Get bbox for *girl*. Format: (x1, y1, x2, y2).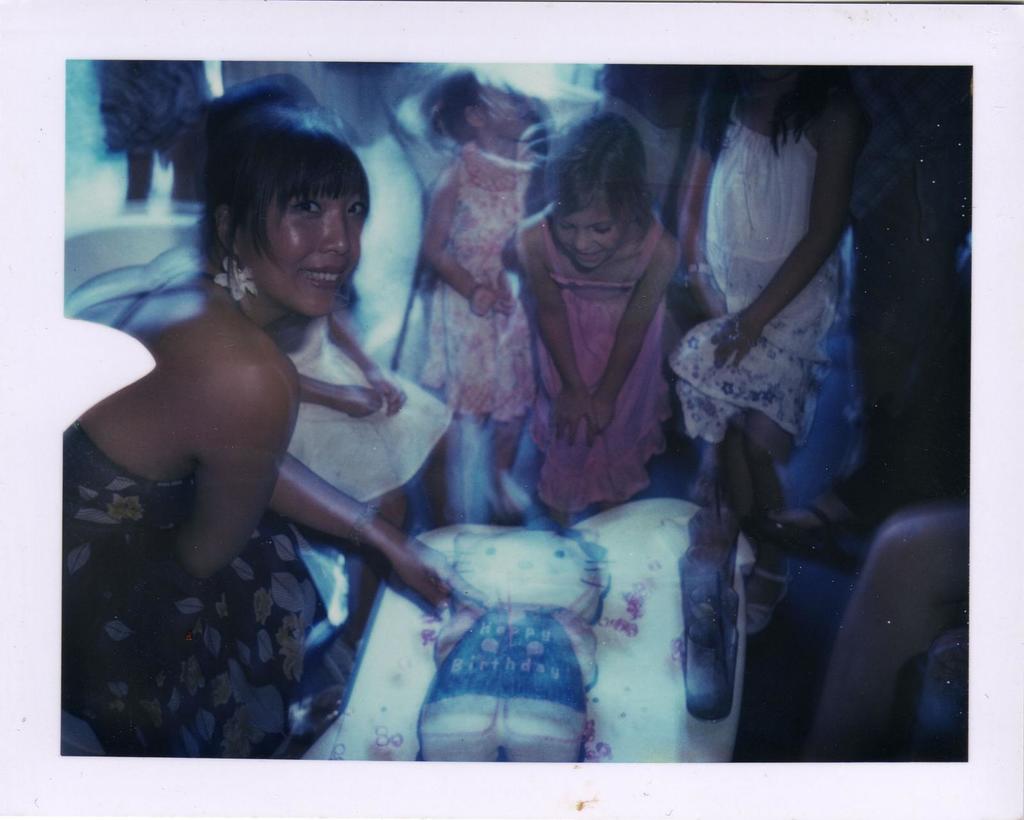
(521, 122, 678, 530).
